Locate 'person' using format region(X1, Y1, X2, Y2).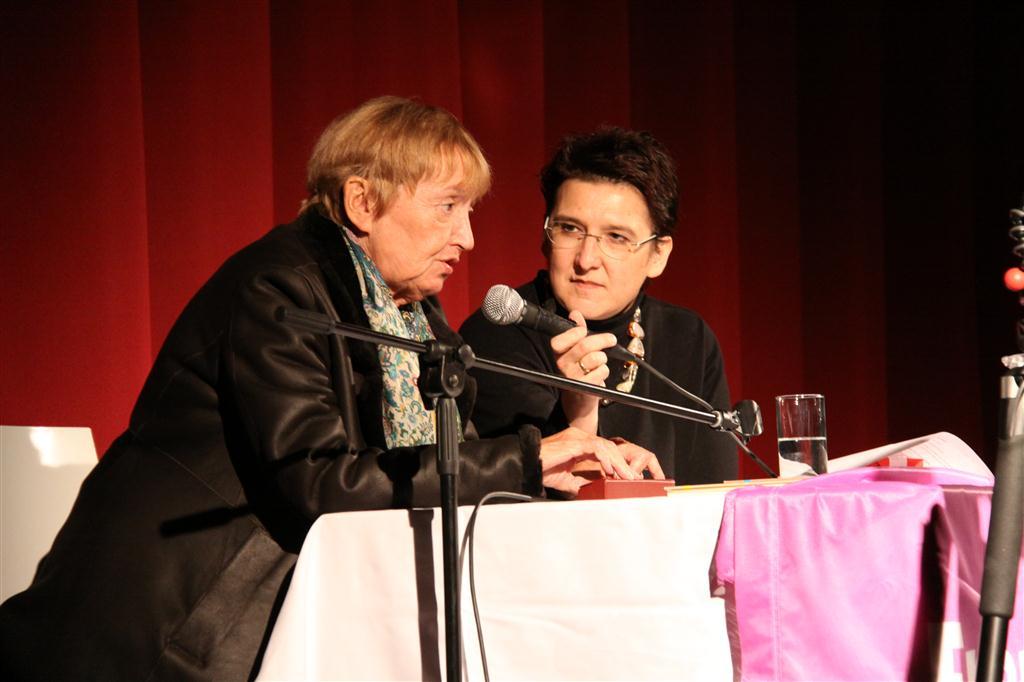
region(1, 86, 664, 681).
